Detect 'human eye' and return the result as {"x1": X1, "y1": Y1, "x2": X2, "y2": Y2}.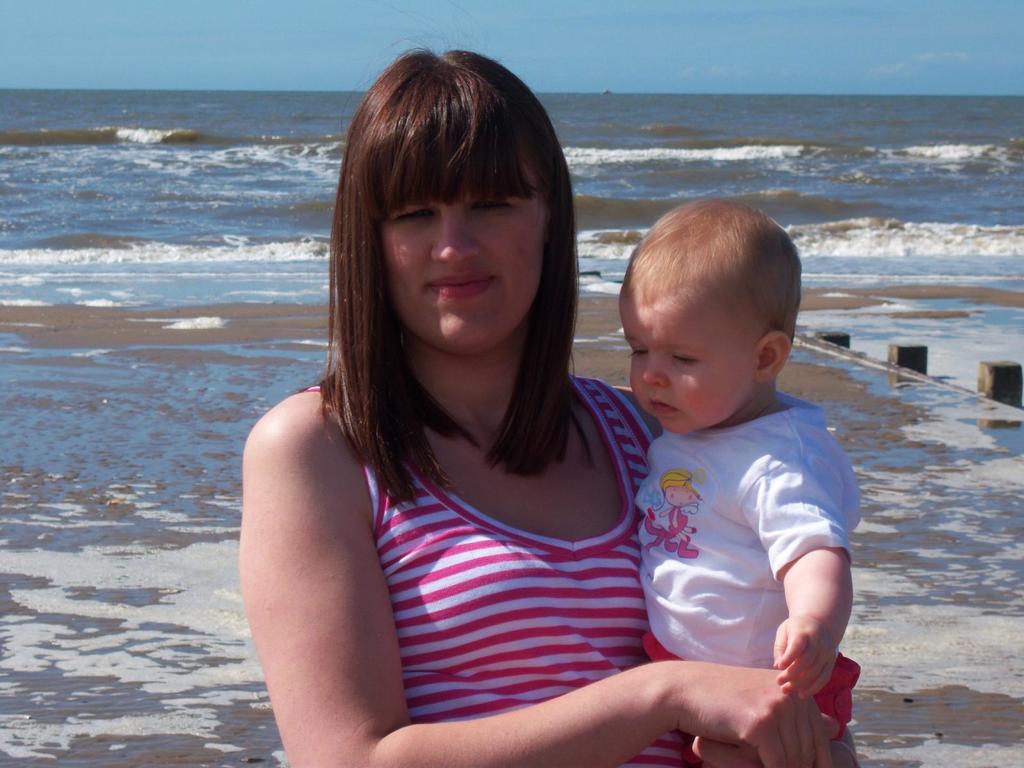
{"x1": 390, "y1": 209, "x2": 440, "y2": 224}.
